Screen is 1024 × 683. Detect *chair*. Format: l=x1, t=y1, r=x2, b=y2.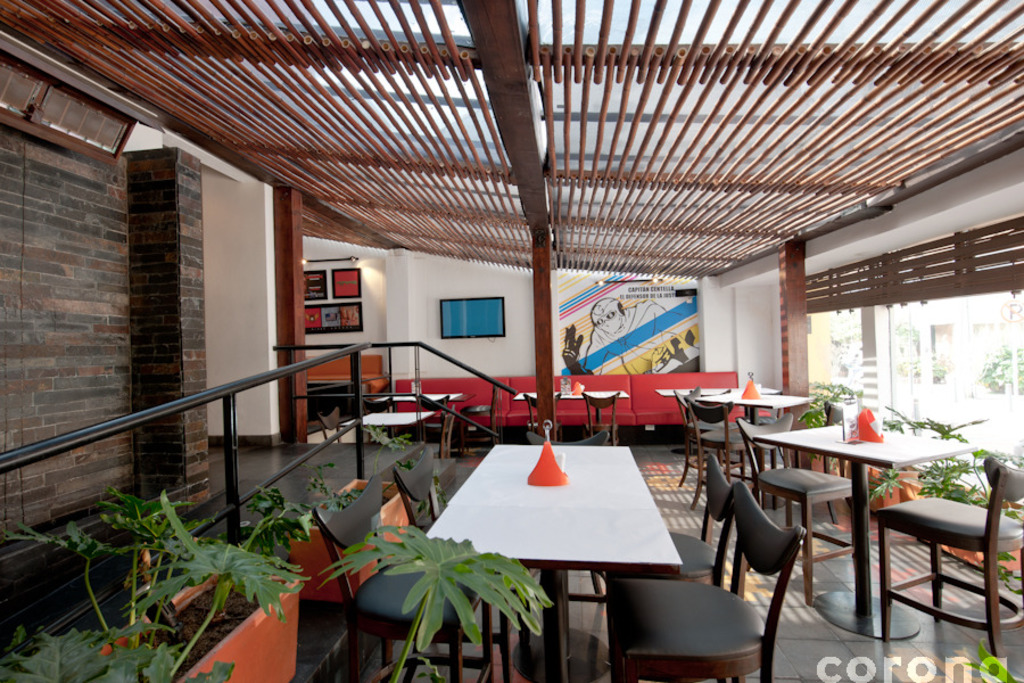
l=319, t=471, r=515, b=682.
